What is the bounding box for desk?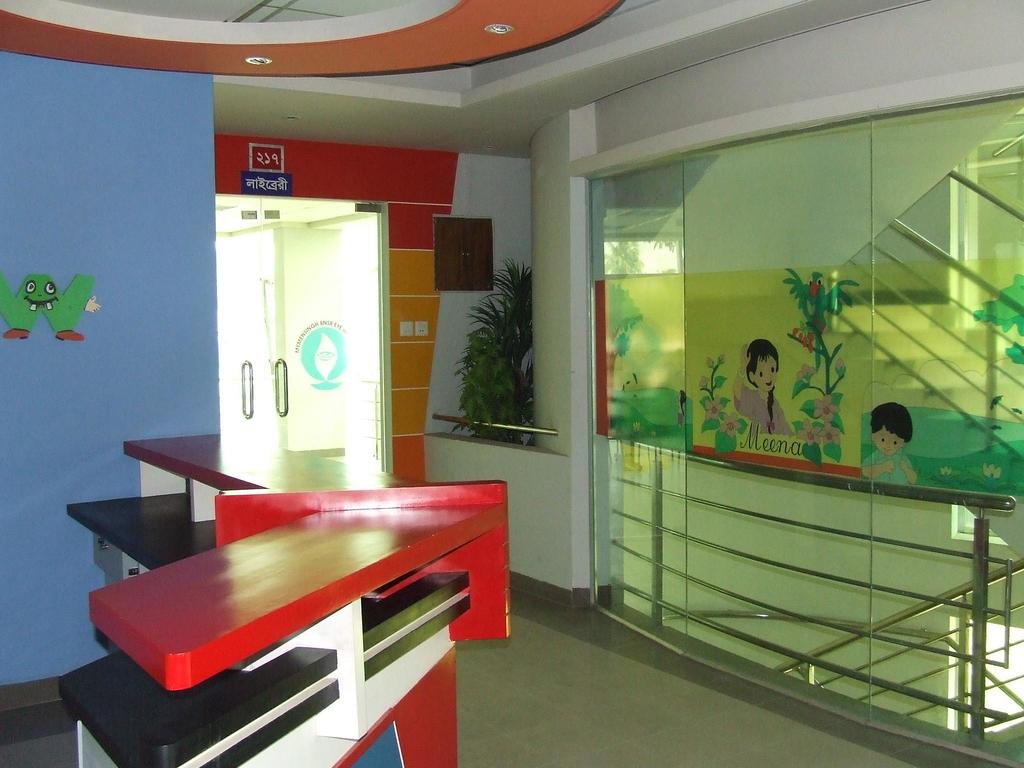
detection(97, 488, 458, 735).
